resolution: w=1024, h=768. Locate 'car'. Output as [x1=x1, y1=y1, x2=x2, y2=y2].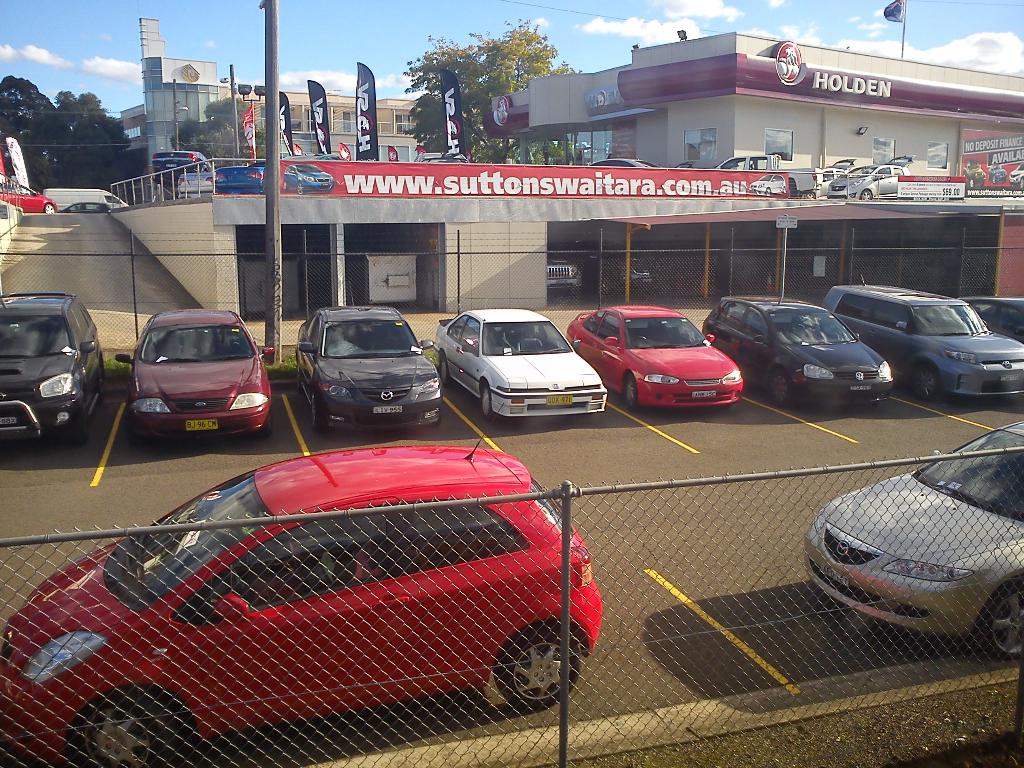
[x1=0, y1=291, x2=109, y2=440].
